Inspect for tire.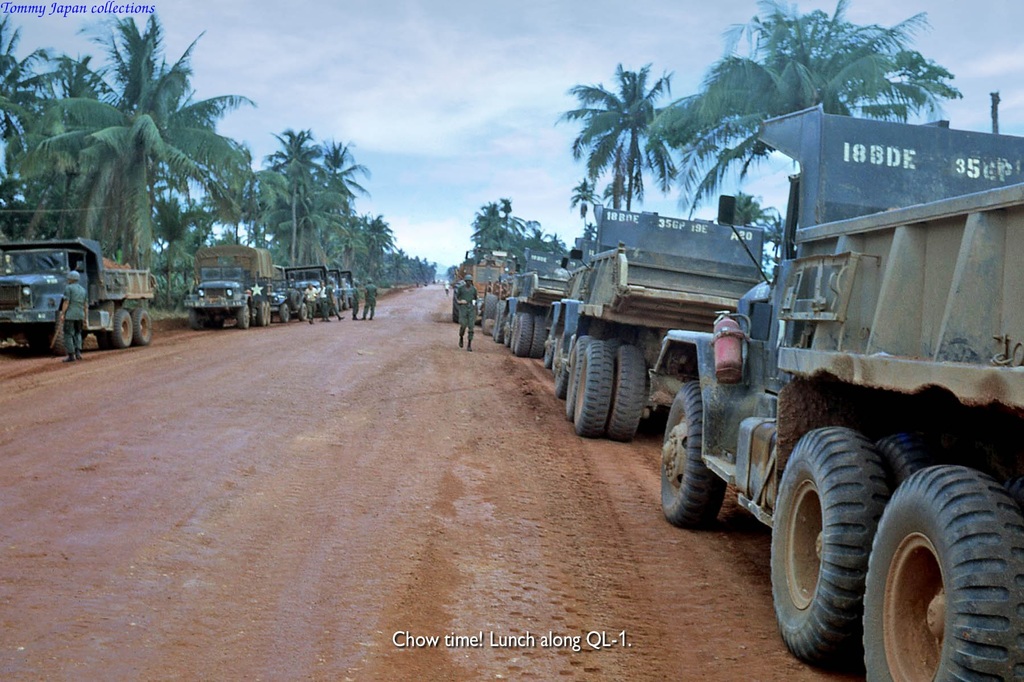
Inspection: crop(256, 299, 268, 330).
